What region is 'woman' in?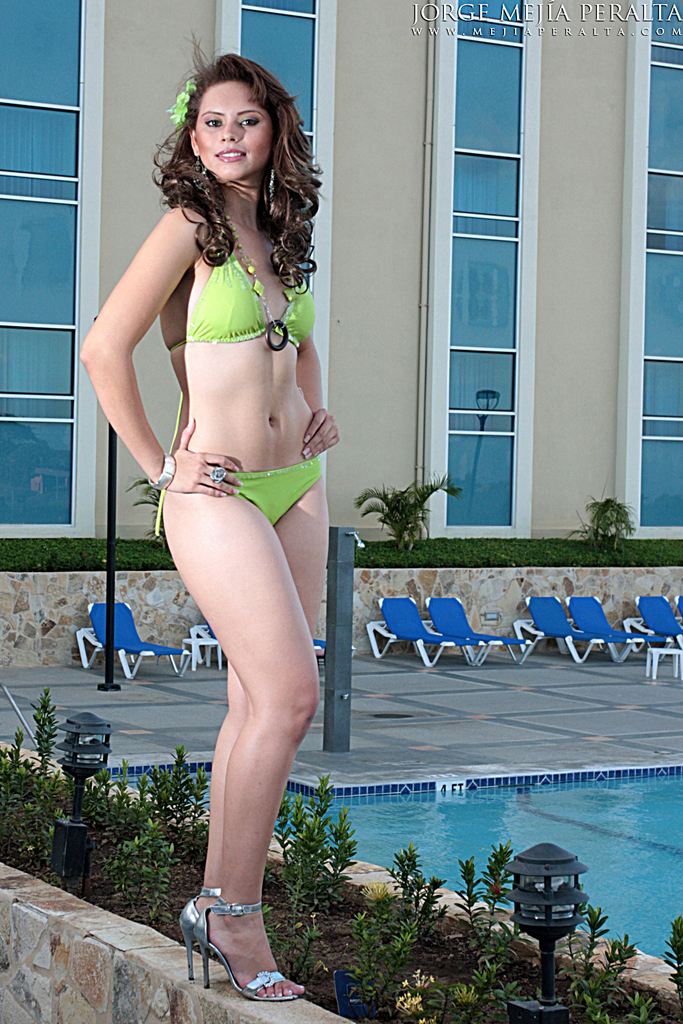
<region>96, 27, 362, 994</region>.
